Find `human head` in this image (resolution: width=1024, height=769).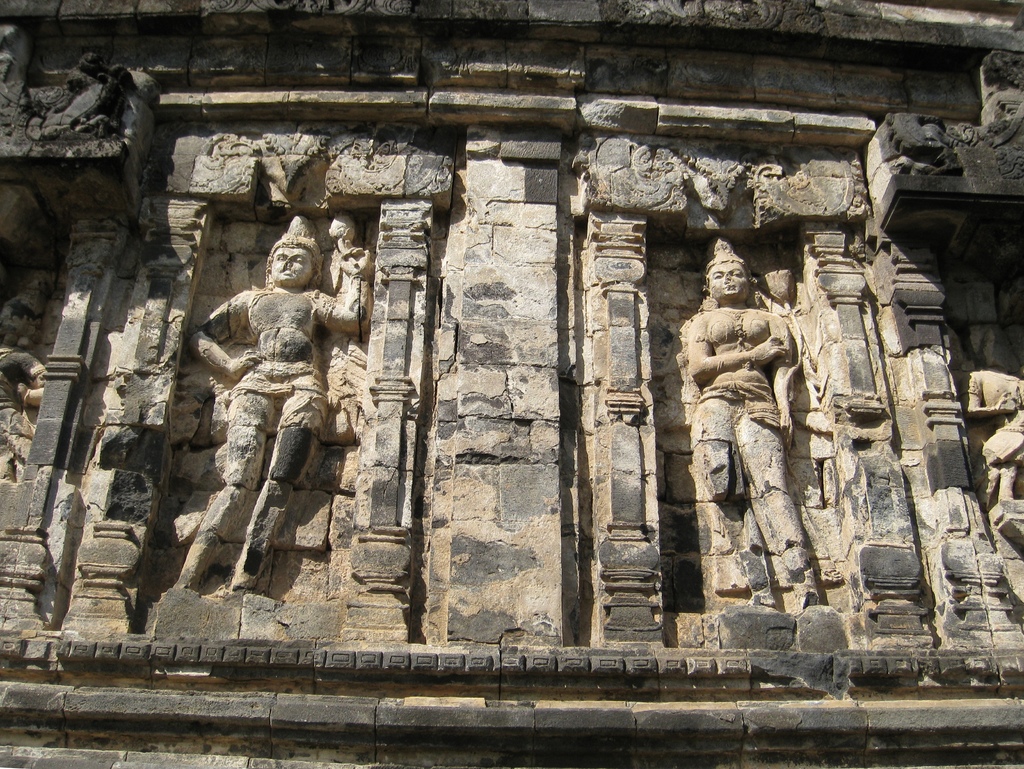
bbox=[268, 244, 312, 287].
